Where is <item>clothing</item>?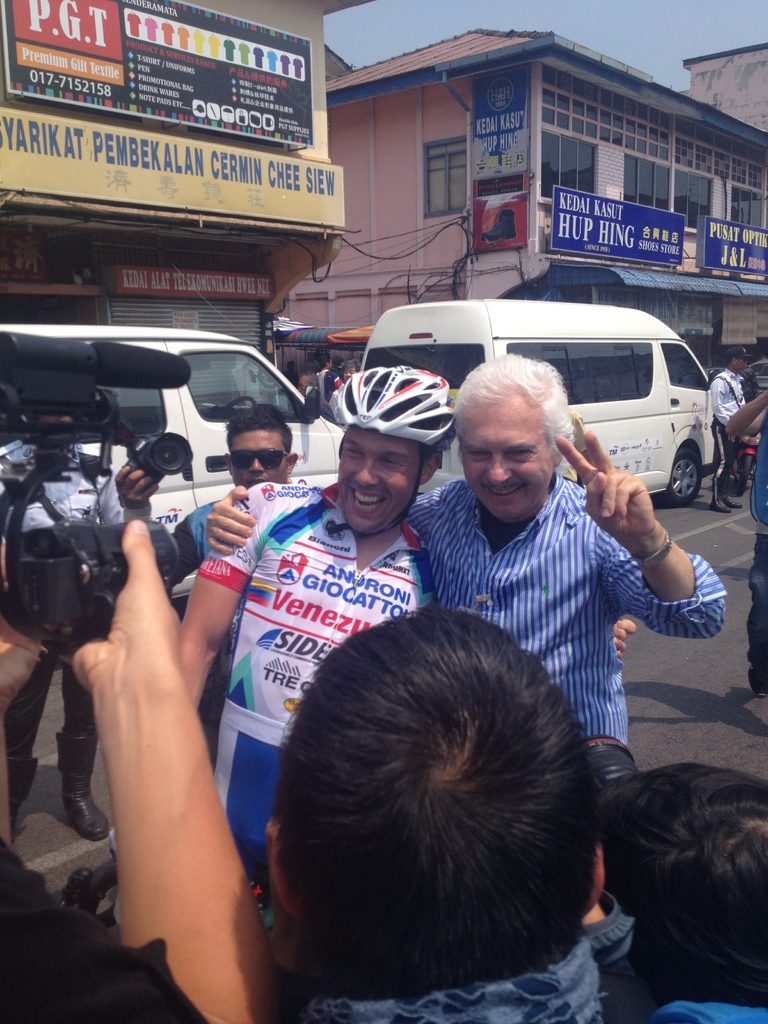
rect(121, 495, 219, 594).
